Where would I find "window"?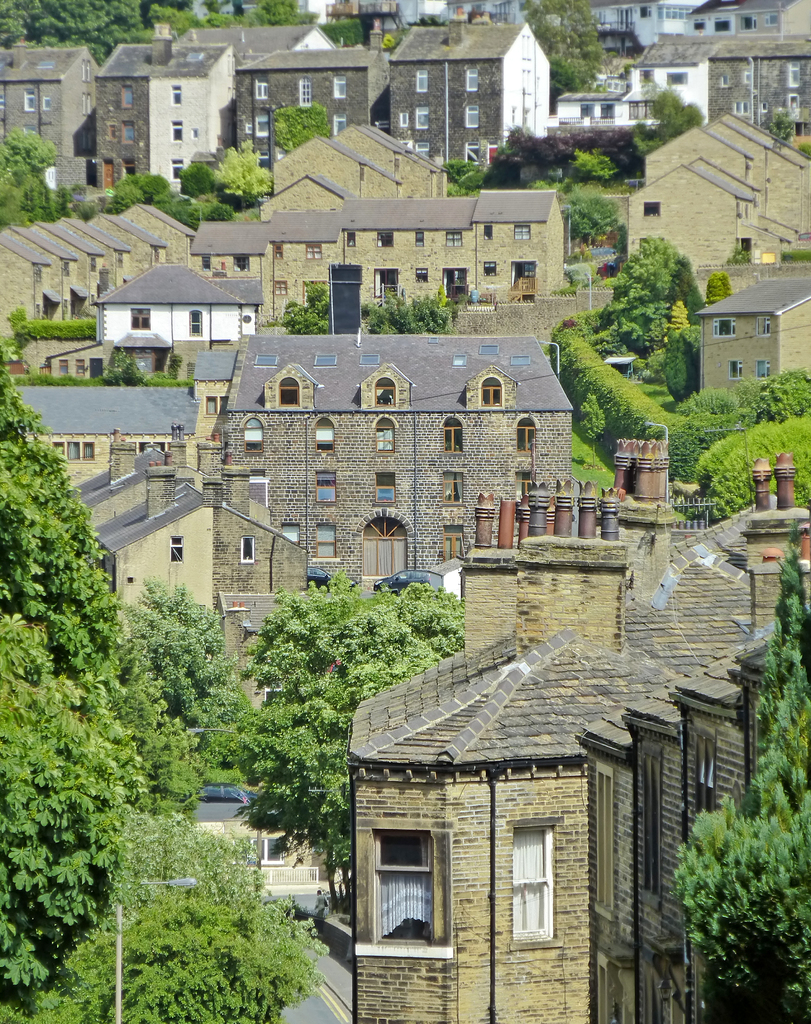
At [374, 232, 395, 248].
